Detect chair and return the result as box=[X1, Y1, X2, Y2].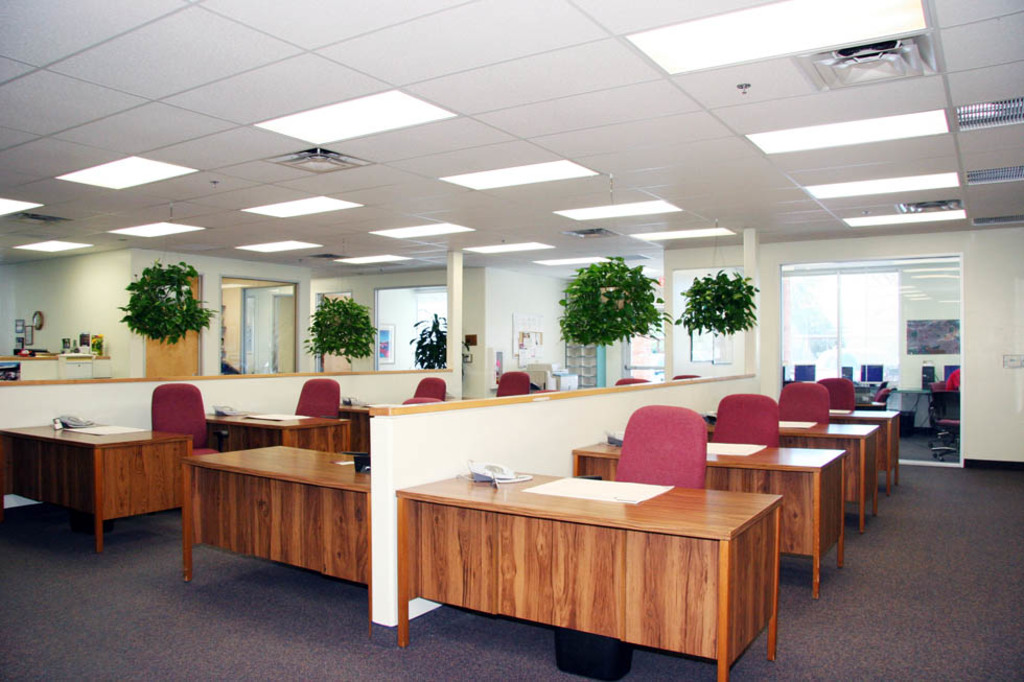
box=[402, 397, 440, 403].
